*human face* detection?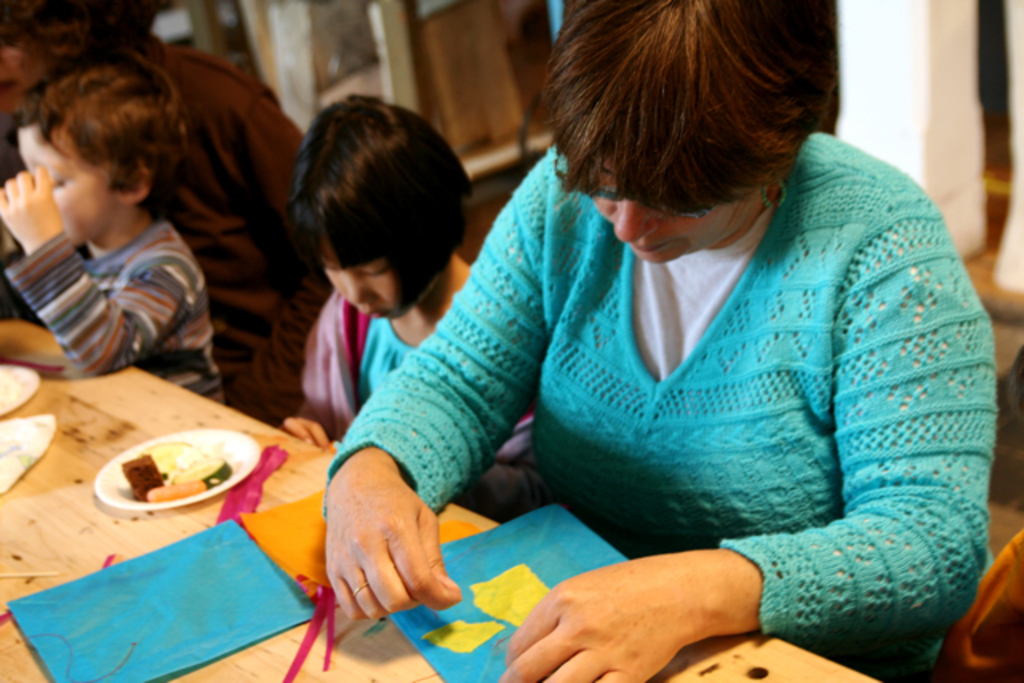
(323,251,398,320)
